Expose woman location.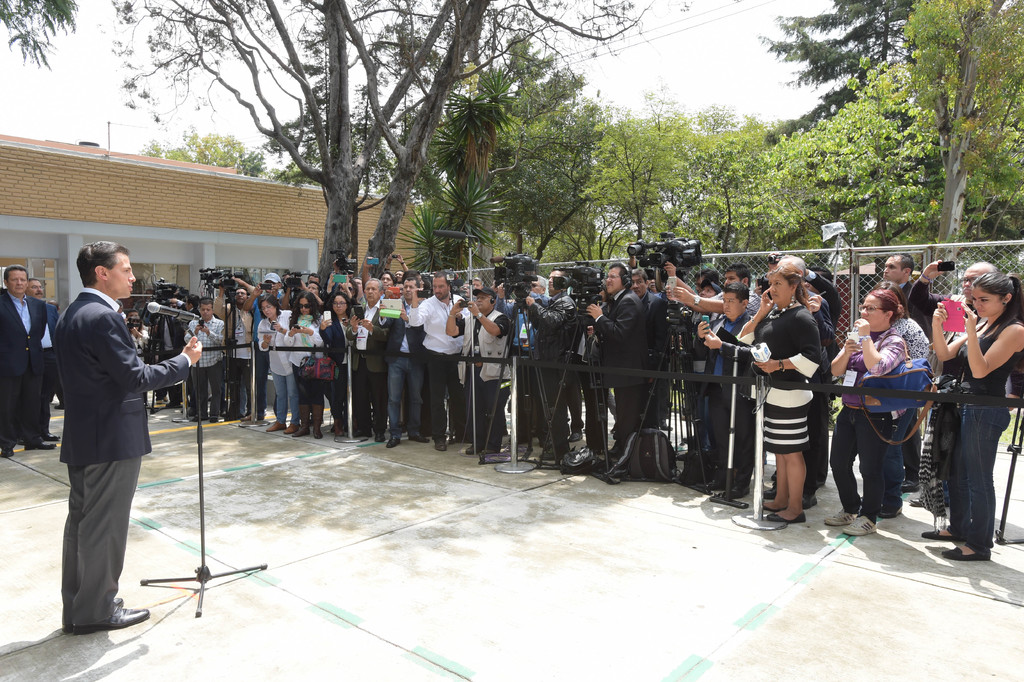
Exposed at bbox=[927, 275, 1023, 565].
